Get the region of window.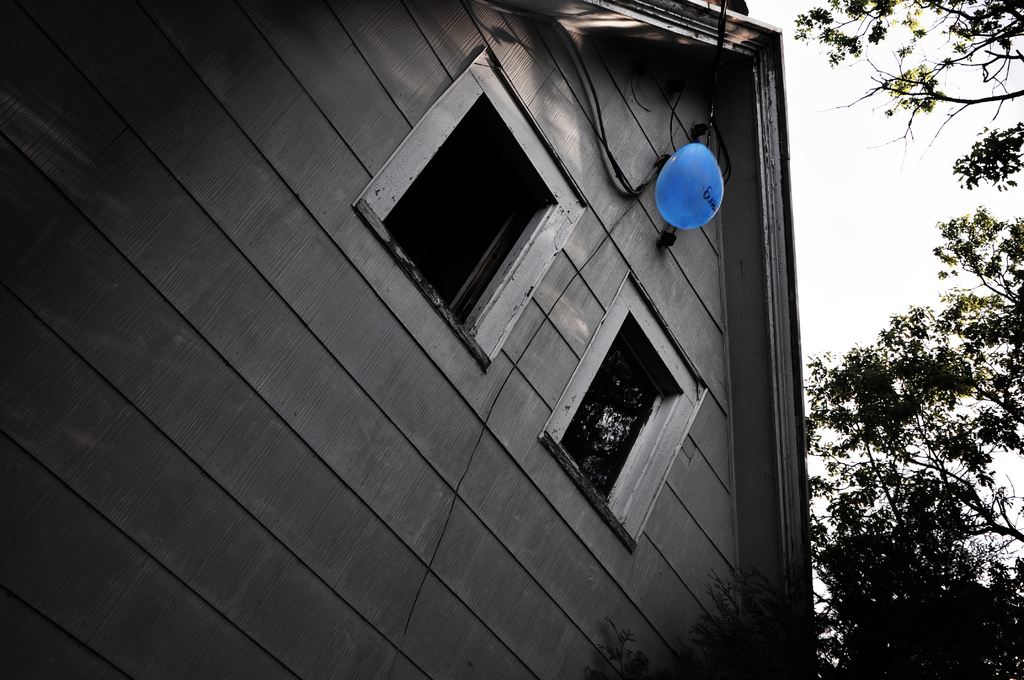
select_region(352, 49, 593, 368).
